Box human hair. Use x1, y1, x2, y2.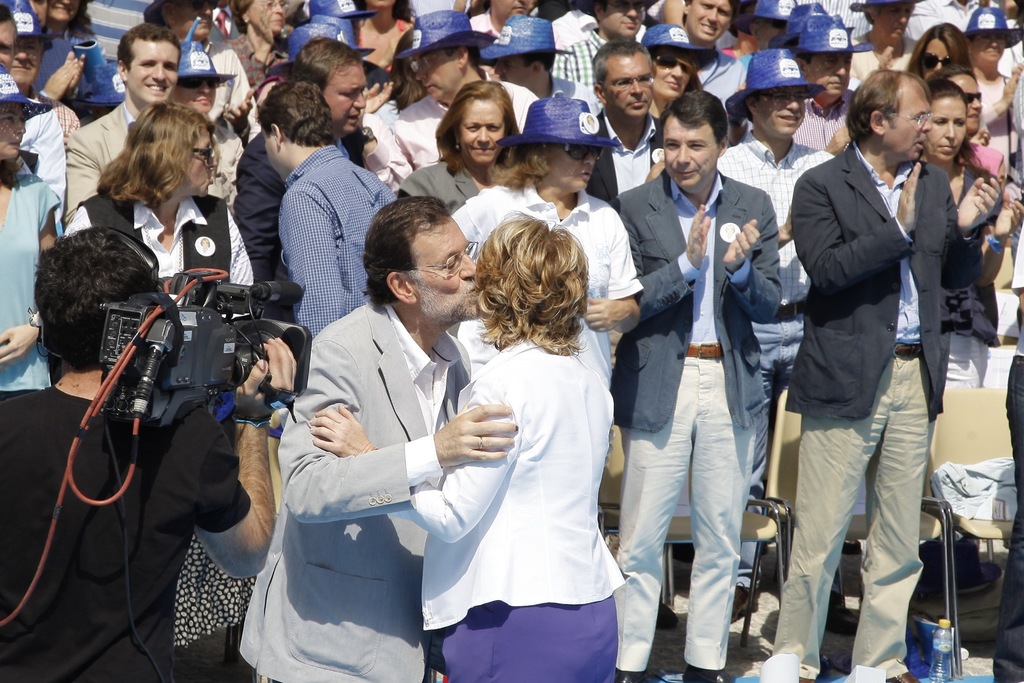
253, 81, 335, 151.
